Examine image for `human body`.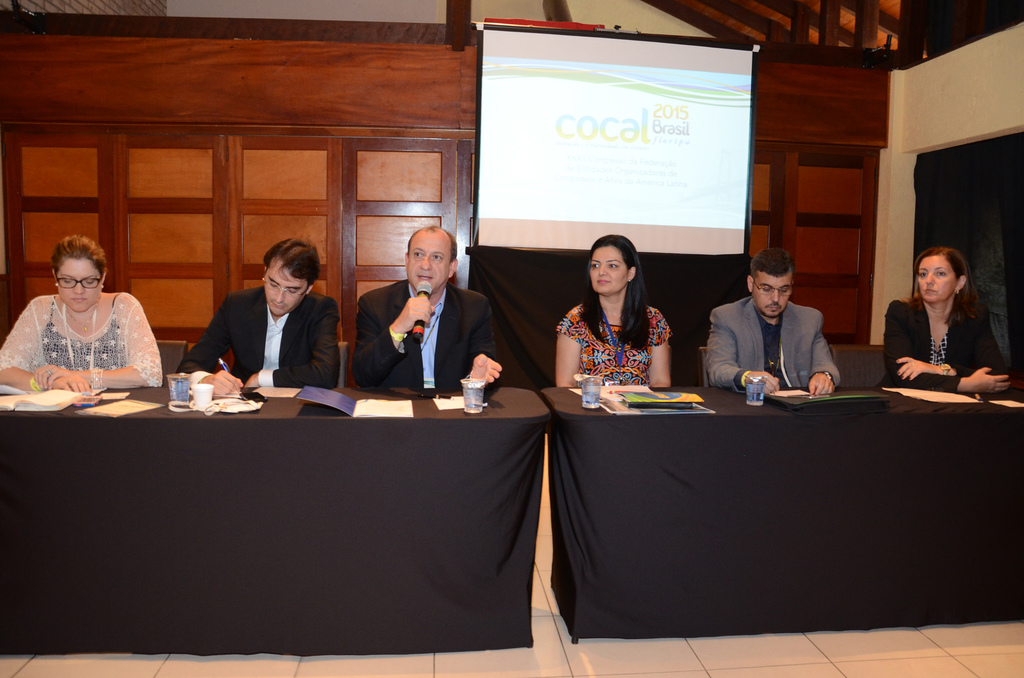
Examination result: region(707, 248, 840, 380).
